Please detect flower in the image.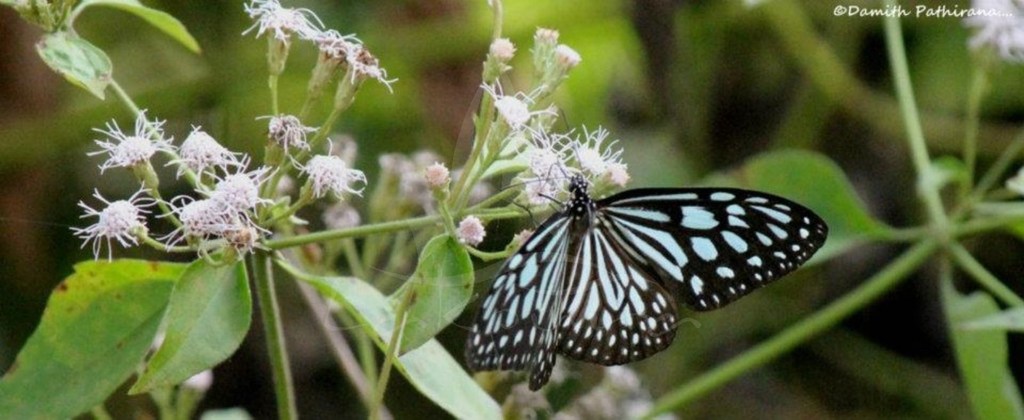
rect(475, 79, 552, 137).
